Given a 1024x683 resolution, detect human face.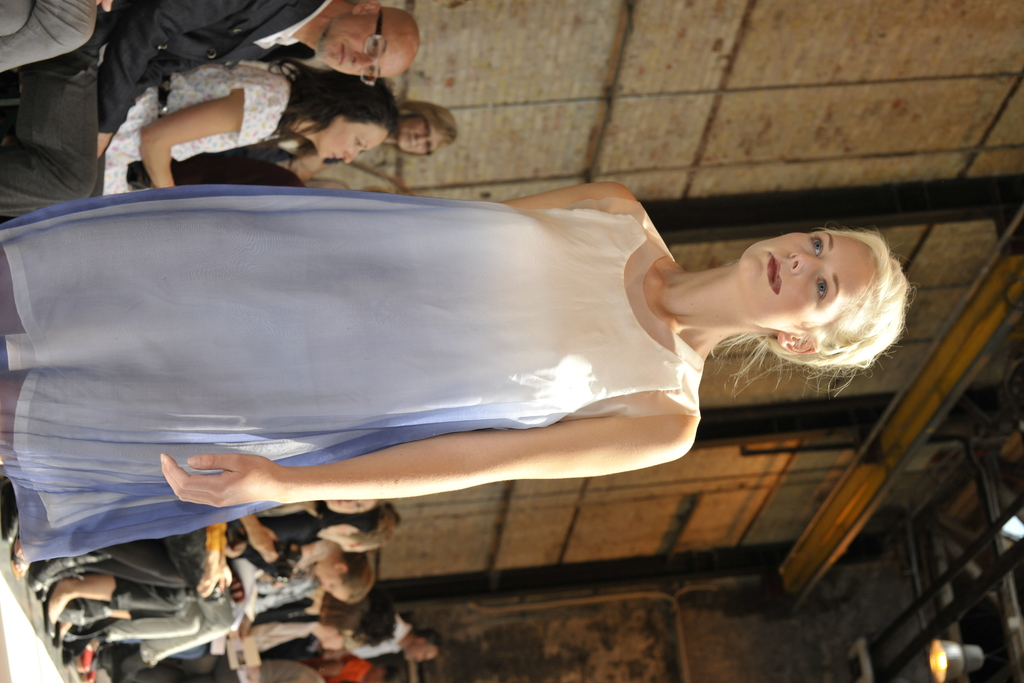
736,233,871,333.
